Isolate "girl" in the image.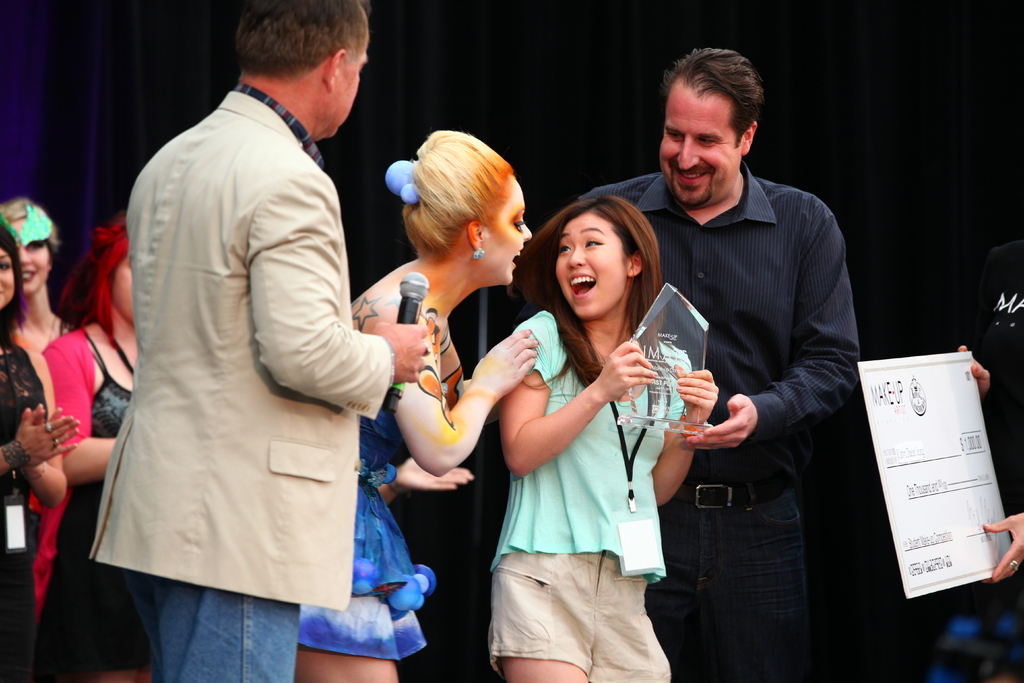
Isolated region: Rect(27, 212, 177, 682).
